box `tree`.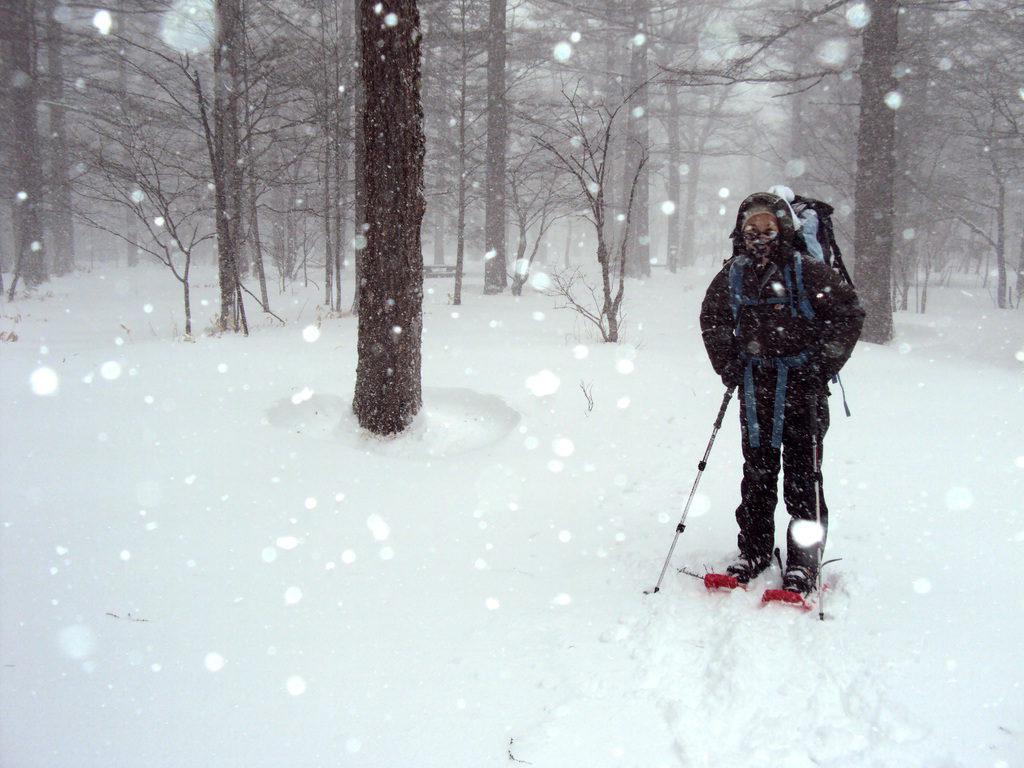
519 52 669 340.
